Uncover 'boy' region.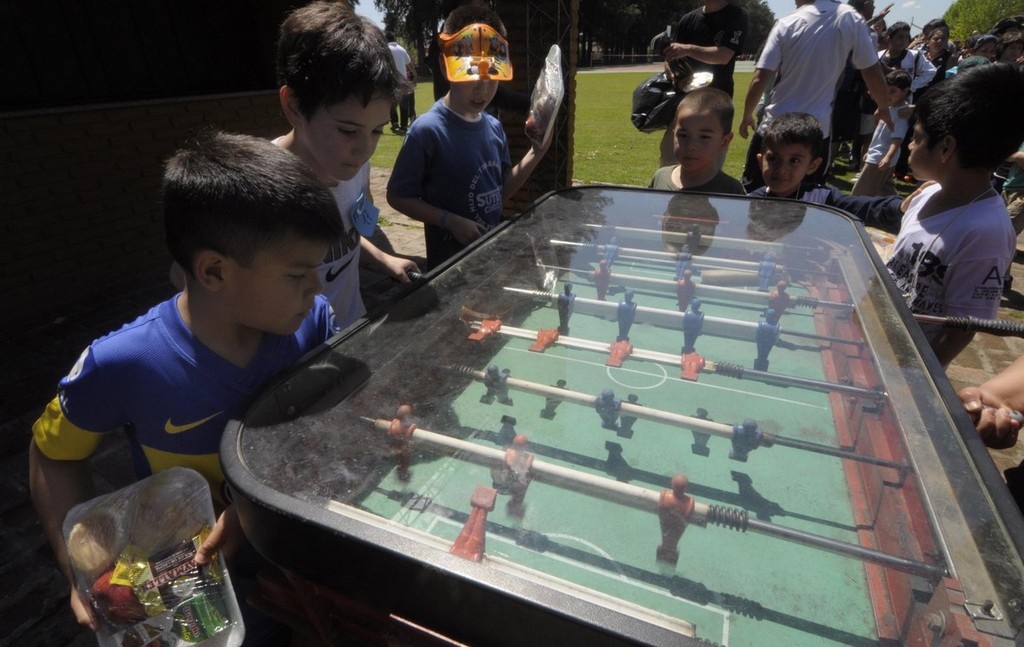
Uncovered: <region>170, 0, 375, 317</region>.
